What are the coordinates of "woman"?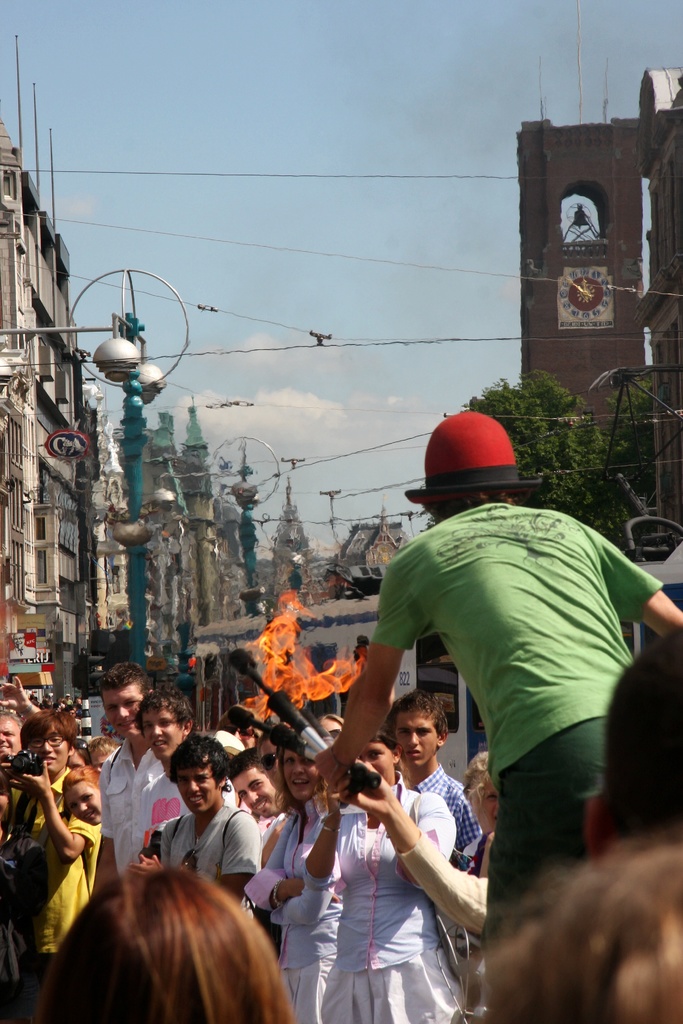
[63, 764, 101, 825].
